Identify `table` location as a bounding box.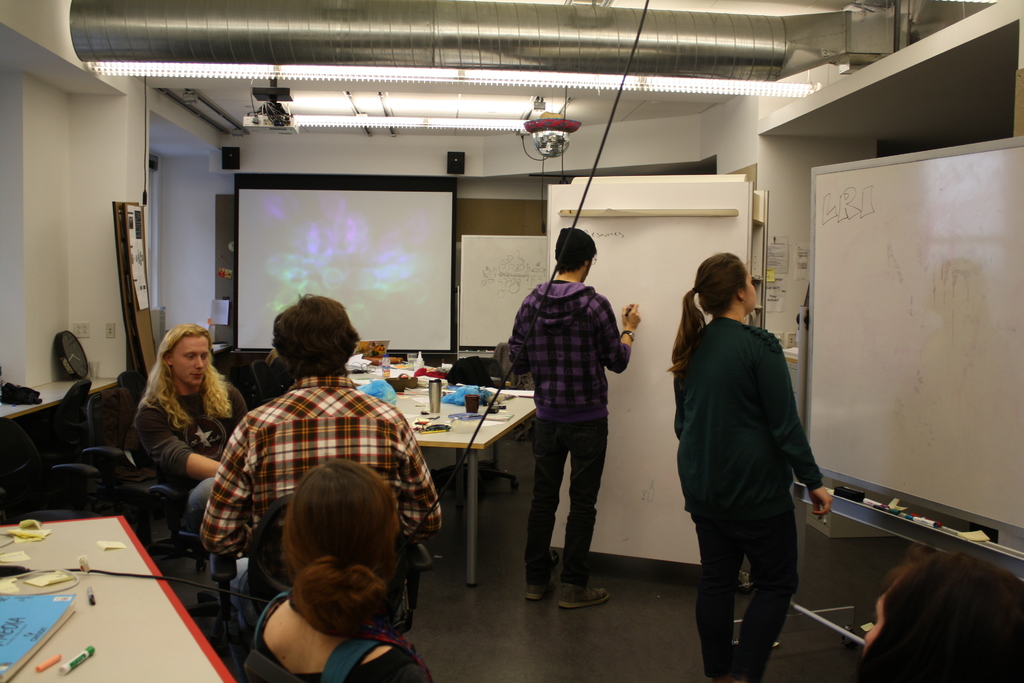
{"left": 0, "top": 514, "right": 245, "bottom": 682}.
